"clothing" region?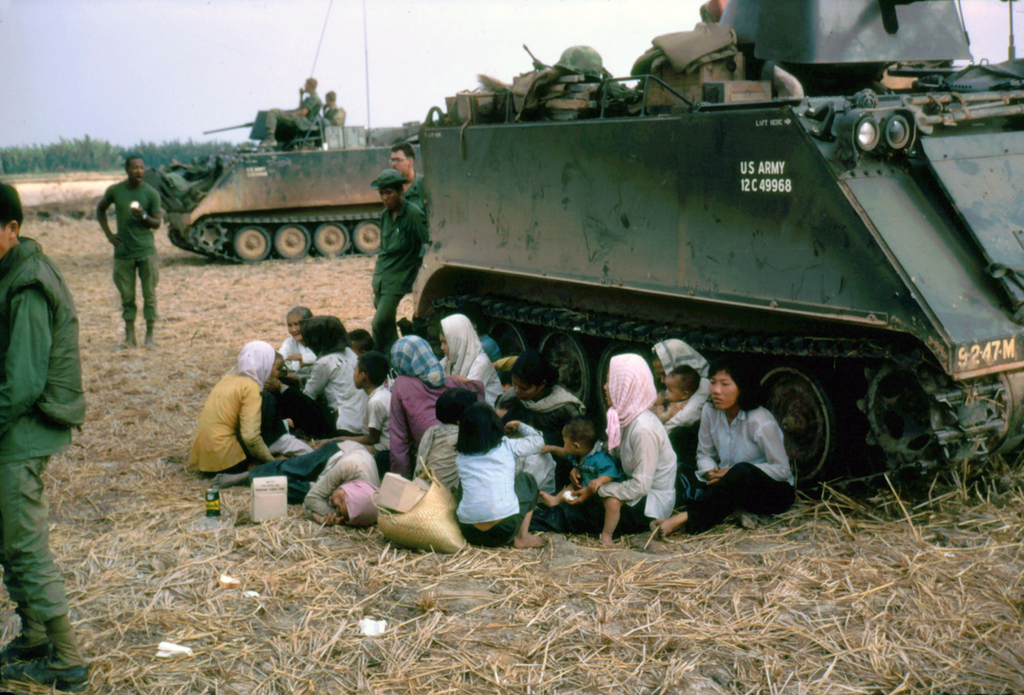
box=[278, 338, 318, 381]
